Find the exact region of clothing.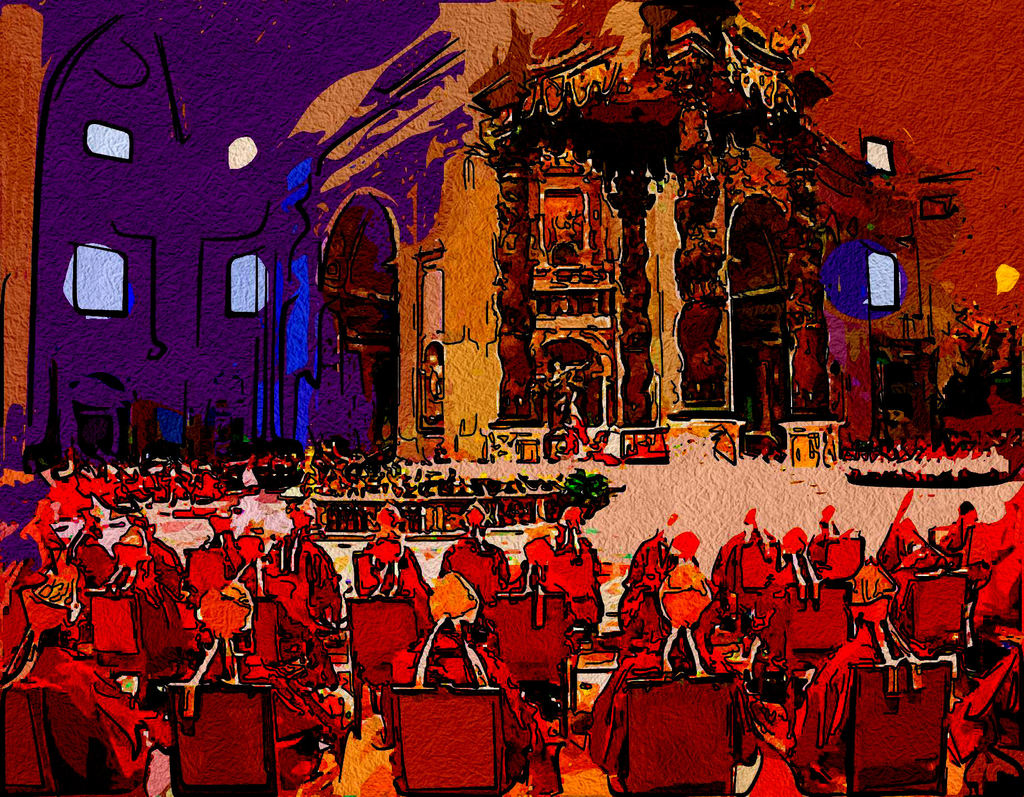
Exact region: Rect(173, 645, 335, 796).
